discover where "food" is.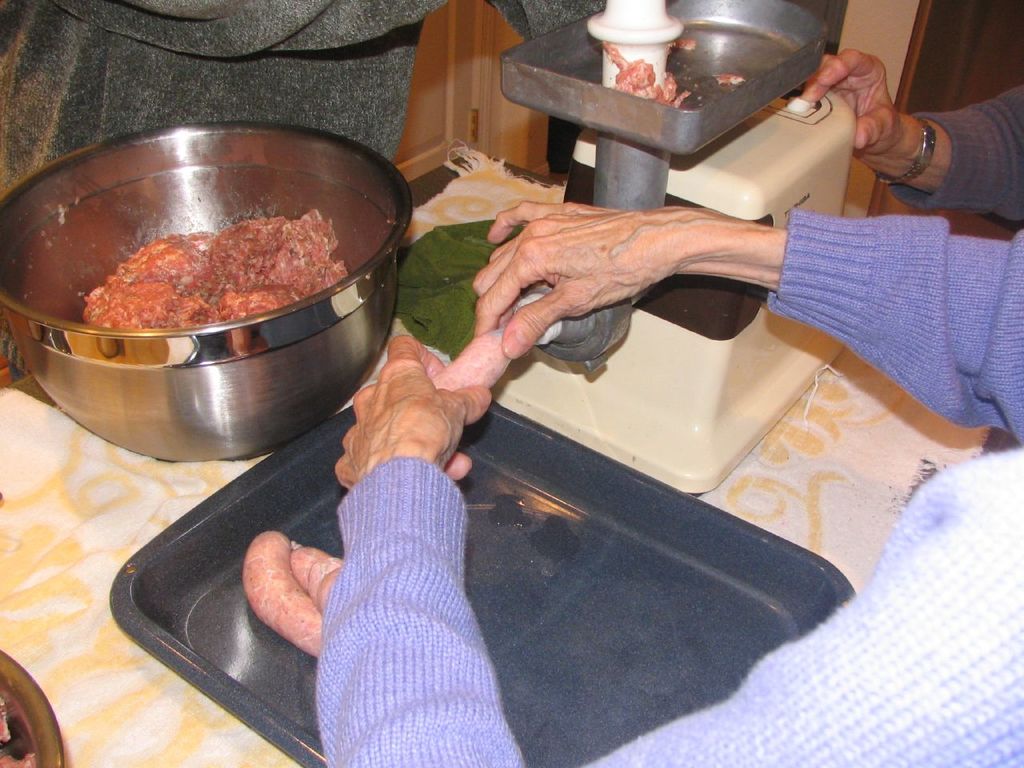
Discovered at (left=714, top=72, right=744, bottom=84).
